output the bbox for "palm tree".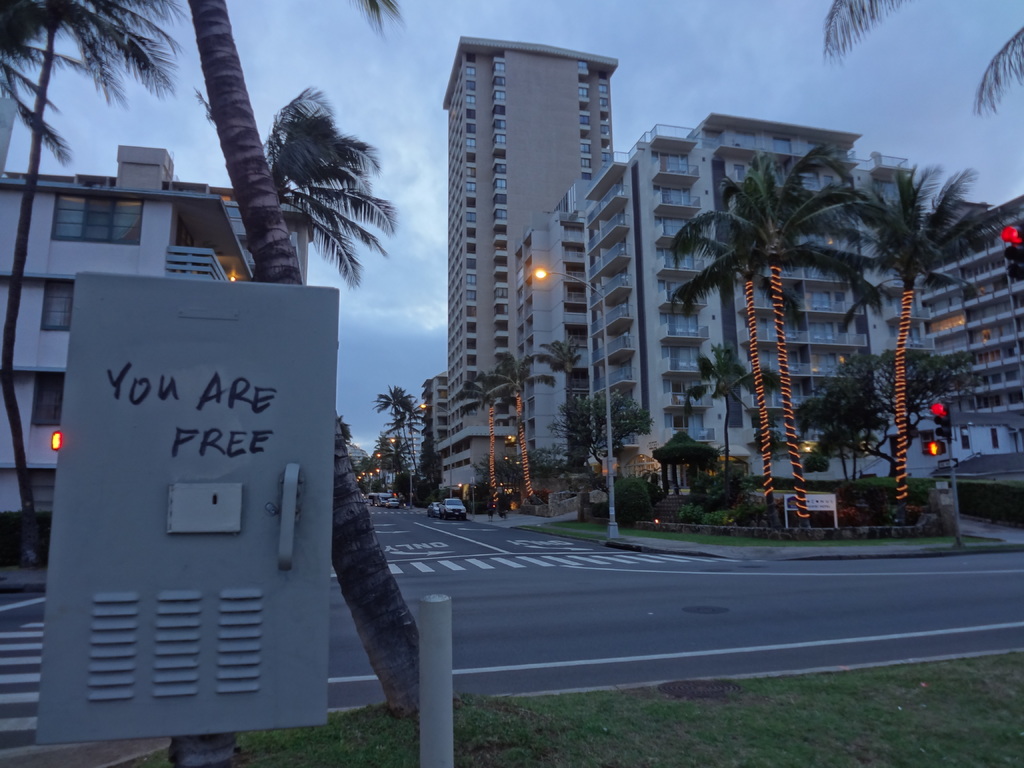
x1=484, y1=356, x2=540, y2=504.
